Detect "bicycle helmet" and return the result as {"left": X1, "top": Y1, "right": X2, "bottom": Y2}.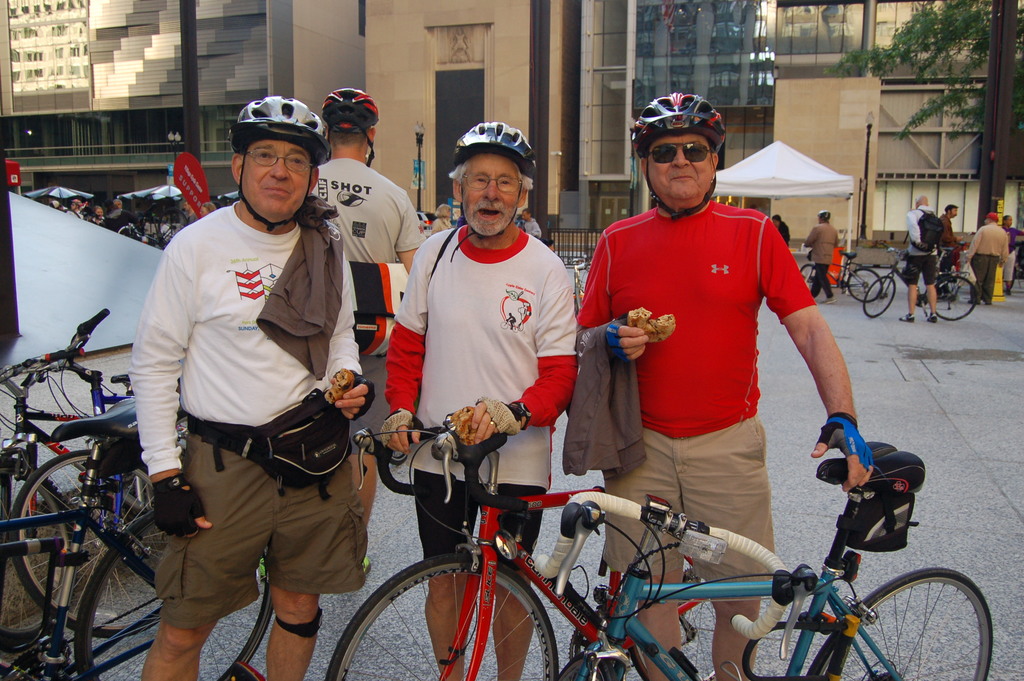
{"left": 456, "top": 118, "right": 540, "bottom": 185}.
